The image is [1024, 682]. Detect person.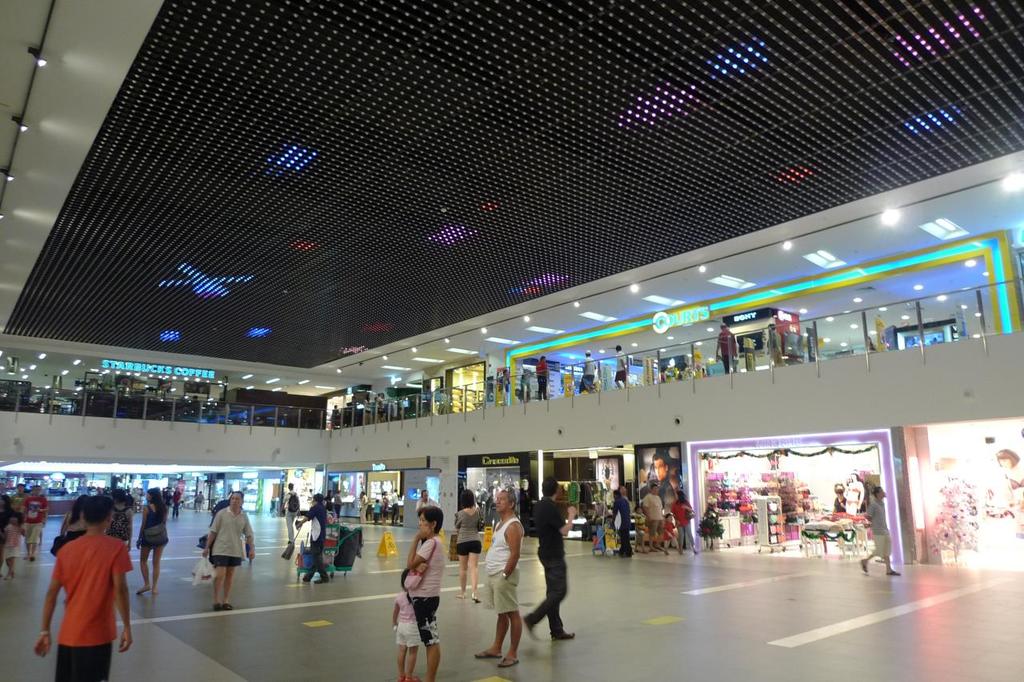
Detection: locate(763, 319, 787, 372).
